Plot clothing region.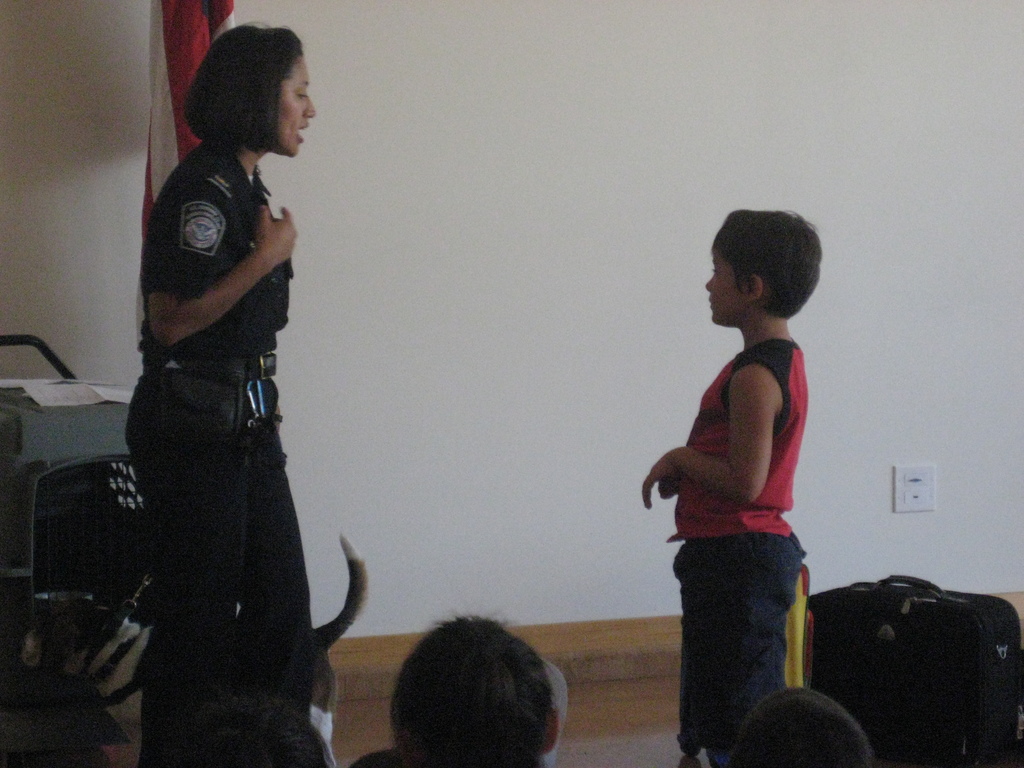
Plotted at pyautogui.locateOnScreen(123, 143, 312, 767).
